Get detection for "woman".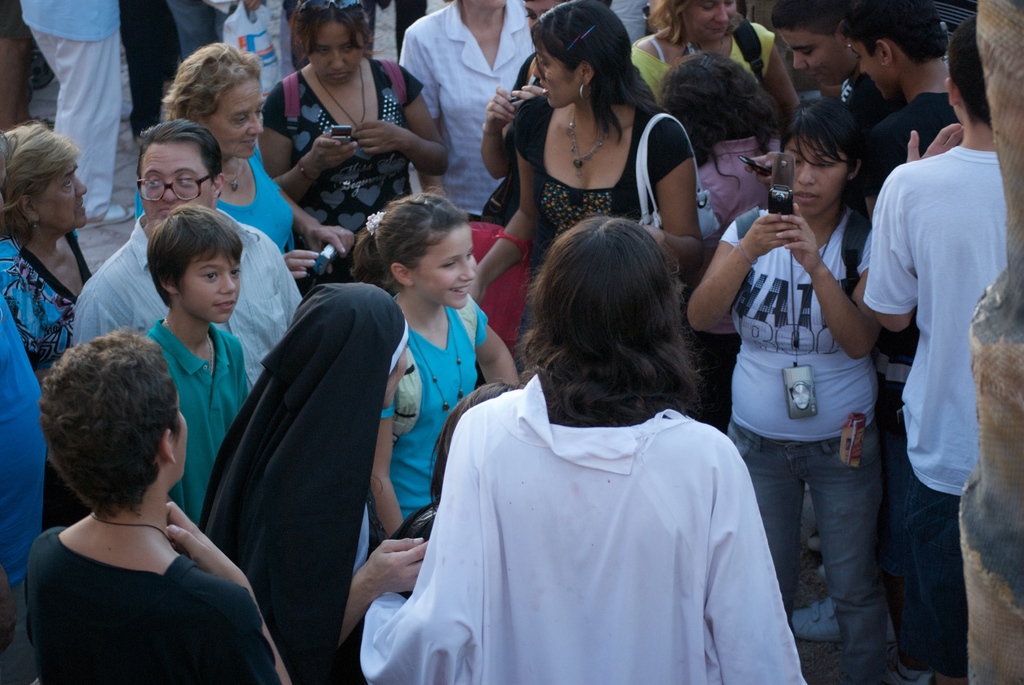
Detection: (left=376, top=190, right=509, bottom=541).
